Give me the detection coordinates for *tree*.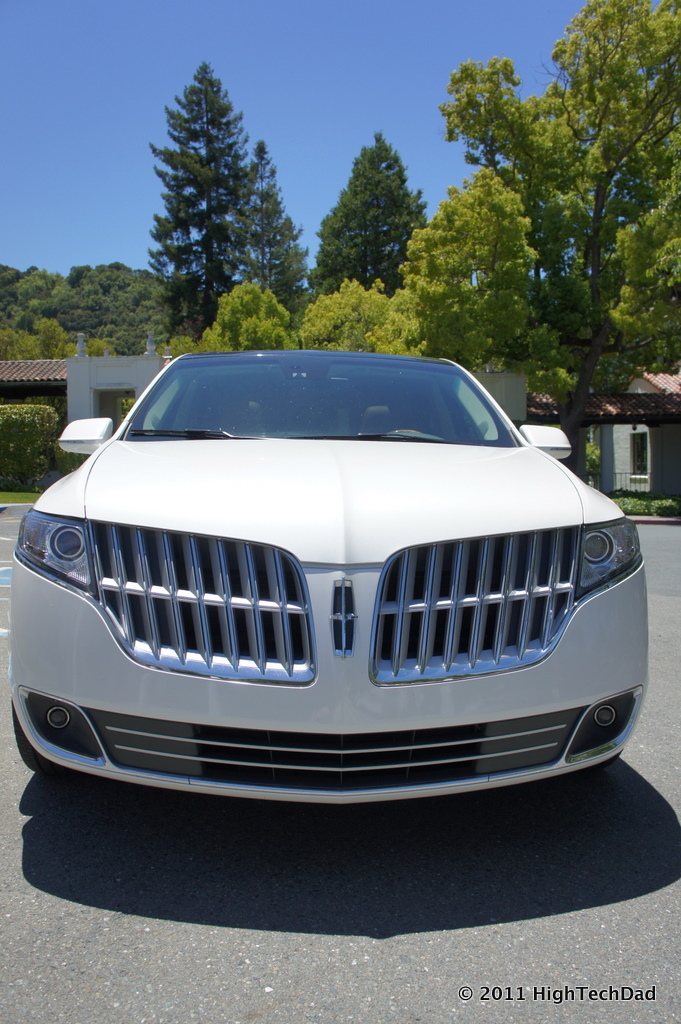
200,277,294,348.
